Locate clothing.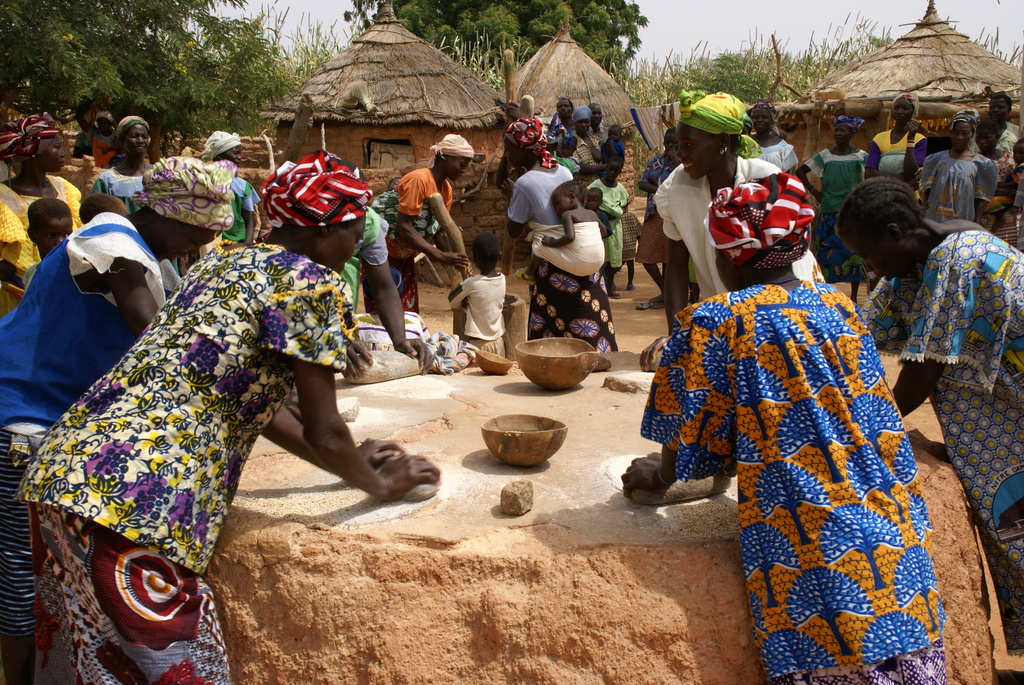
Bounding box: bbox=(366, 191, 442, 308).
